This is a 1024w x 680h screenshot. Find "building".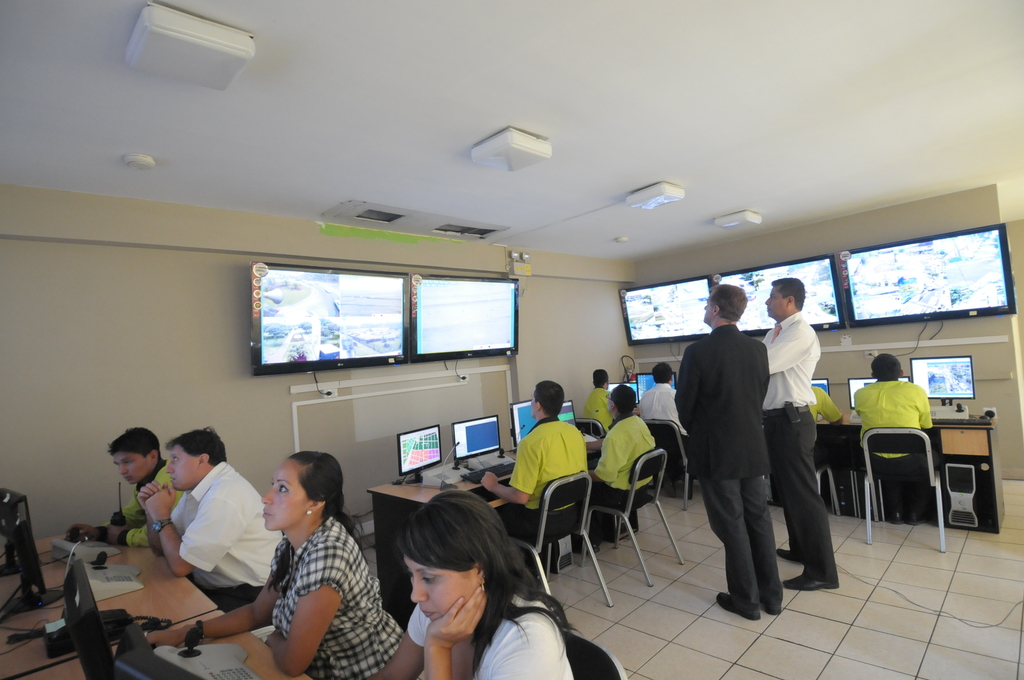
Bounding box: 0,0,1023,679.
